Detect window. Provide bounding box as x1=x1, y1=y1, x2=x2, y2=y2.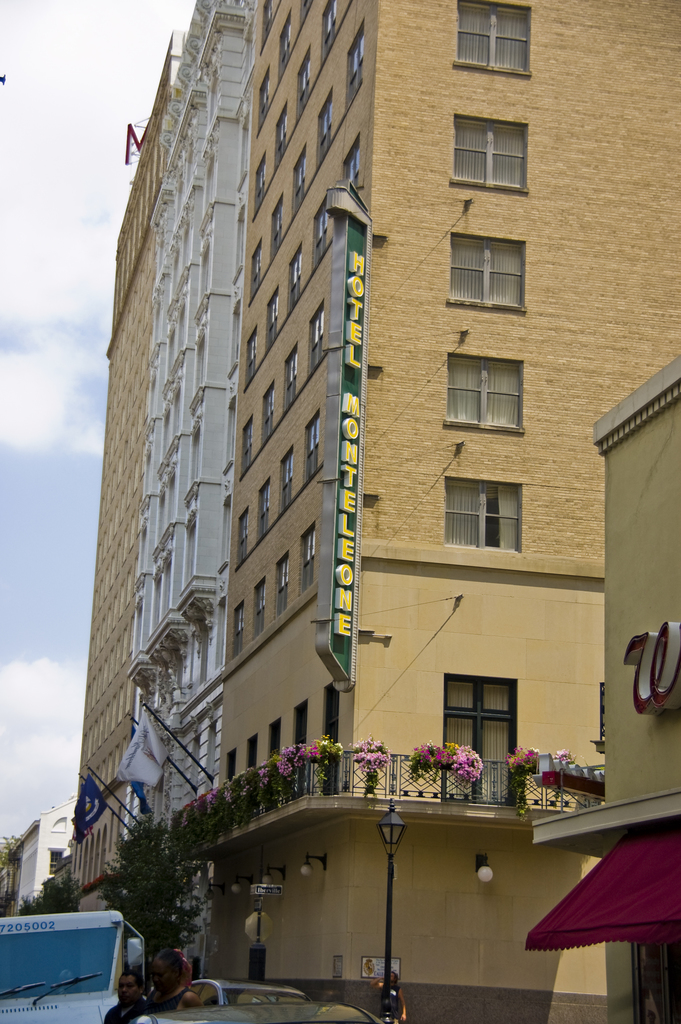
x1=456, y1=0, x2=531, y2=80.
